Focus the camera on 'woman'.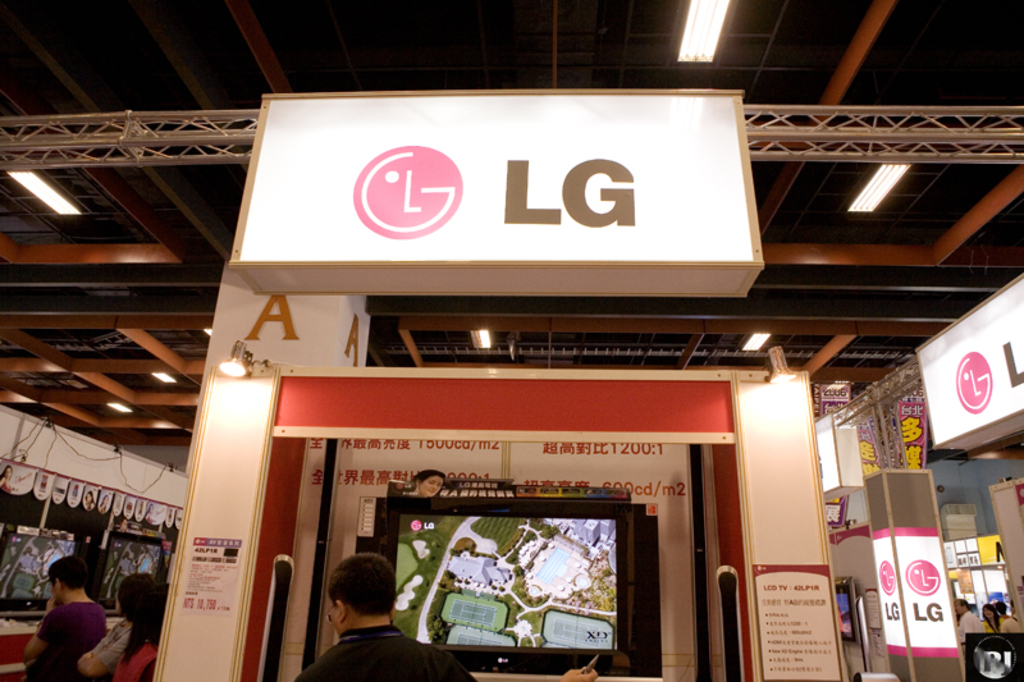
Focus region: x1=116, y1=577, x2=165, y2=681.
